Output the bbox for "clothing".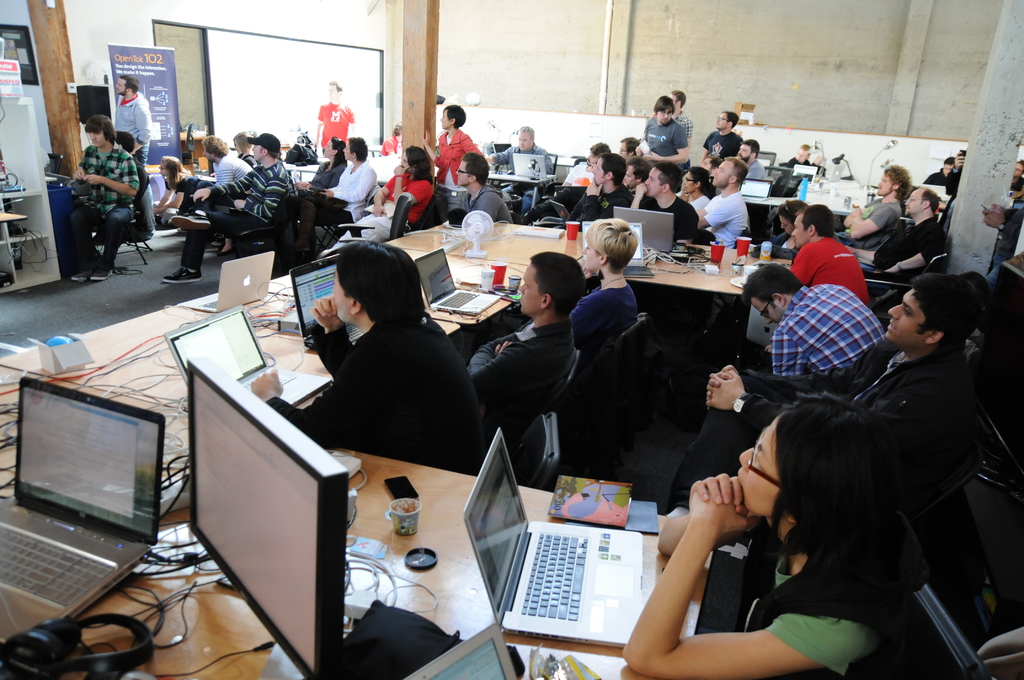
[left=879, top=210, right=941, bottom=280].
